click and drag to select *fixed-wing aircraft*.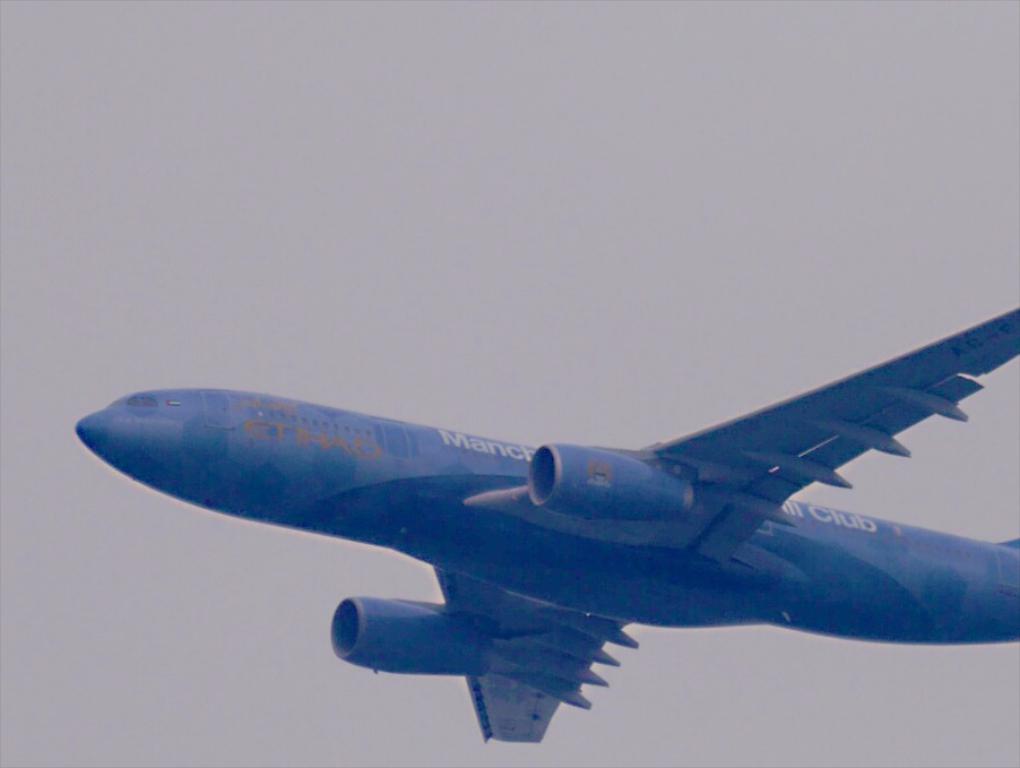
Selection: bbox(75, 302, 1019, 745).
